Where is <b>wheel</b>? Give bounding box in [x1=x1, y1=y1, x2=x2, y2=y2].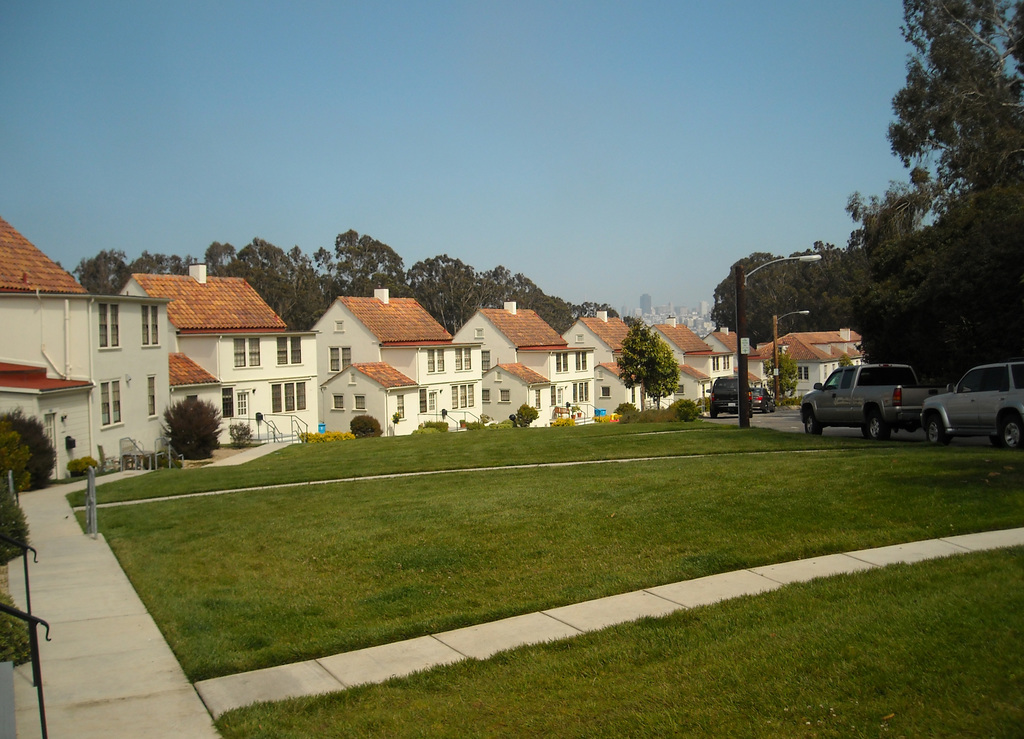
[x1=764, y1=403, x2=769, y2=415].
